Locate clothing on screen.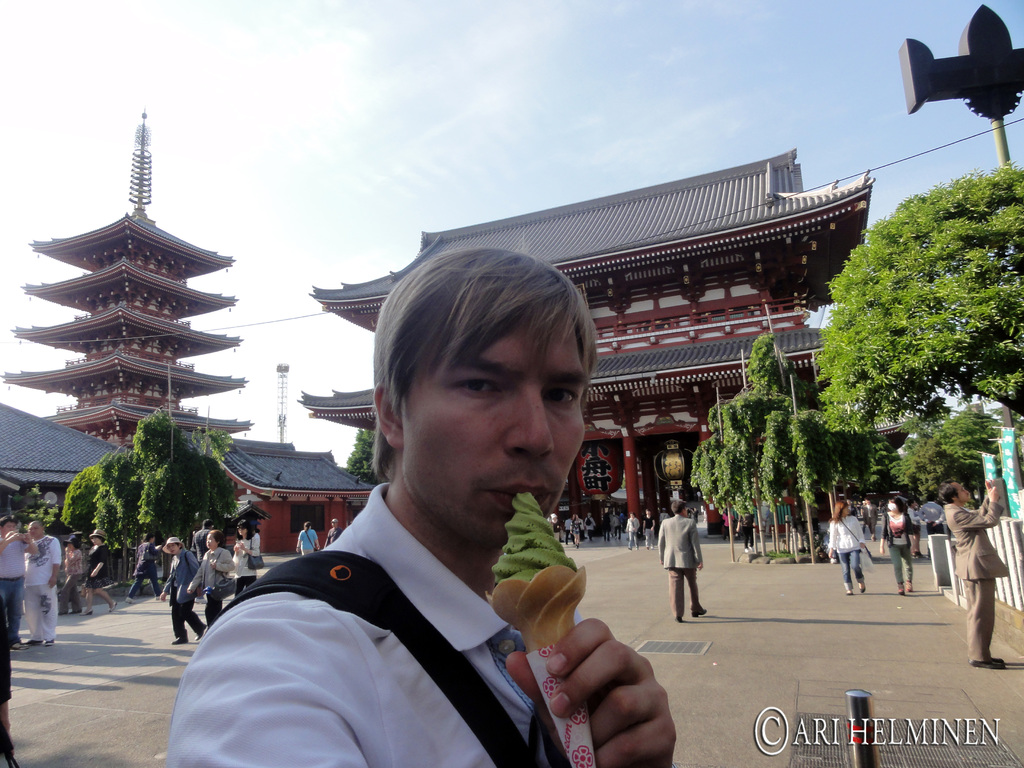
On screen at select_region(829, 513, 867, 595).
